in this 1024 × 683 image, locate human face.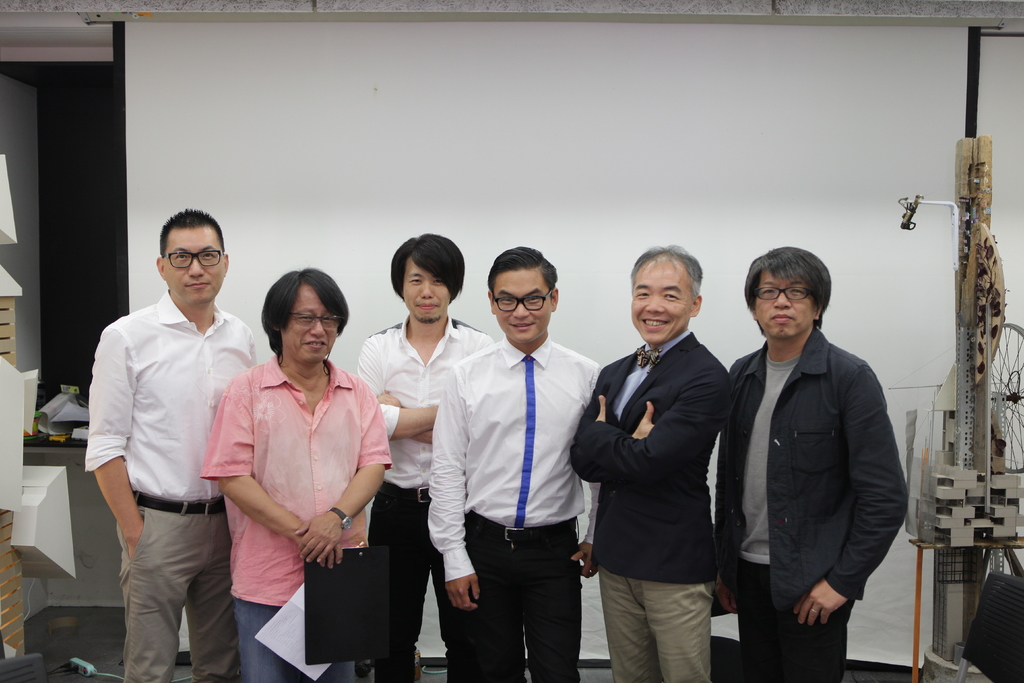
Bounding box: bbox=[396, 255, 453, 322].
